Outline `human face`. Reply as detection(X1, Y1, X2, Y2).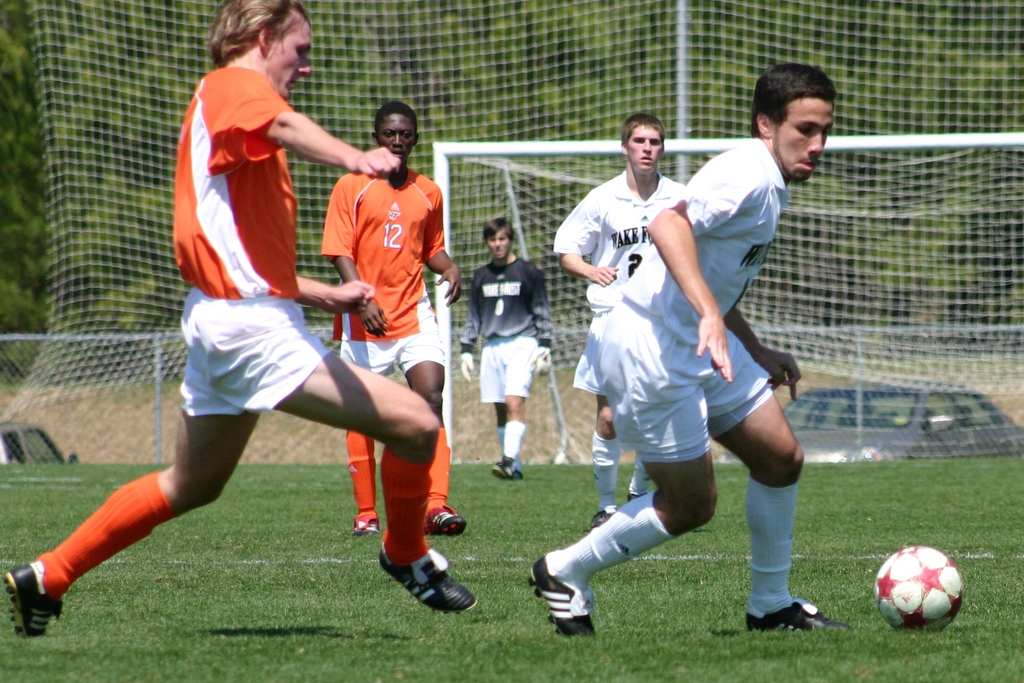
detection(769, 98, 831, 182).
